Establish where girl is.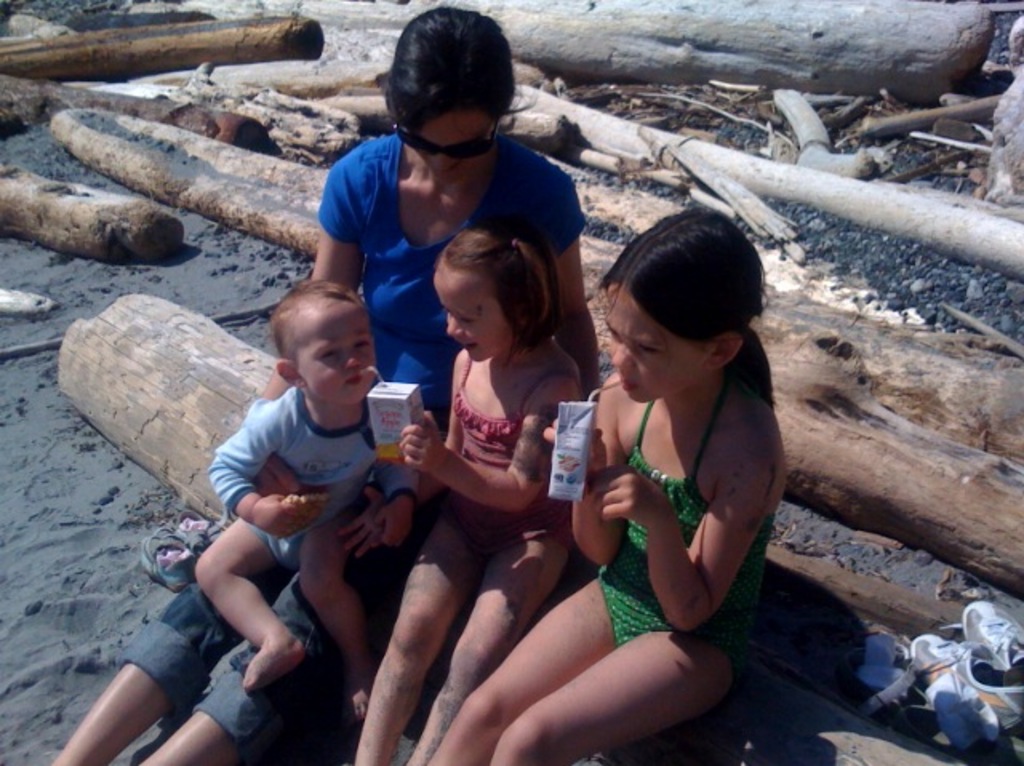
Established at [x1=352, y1=229, x2=586, y2=764].
